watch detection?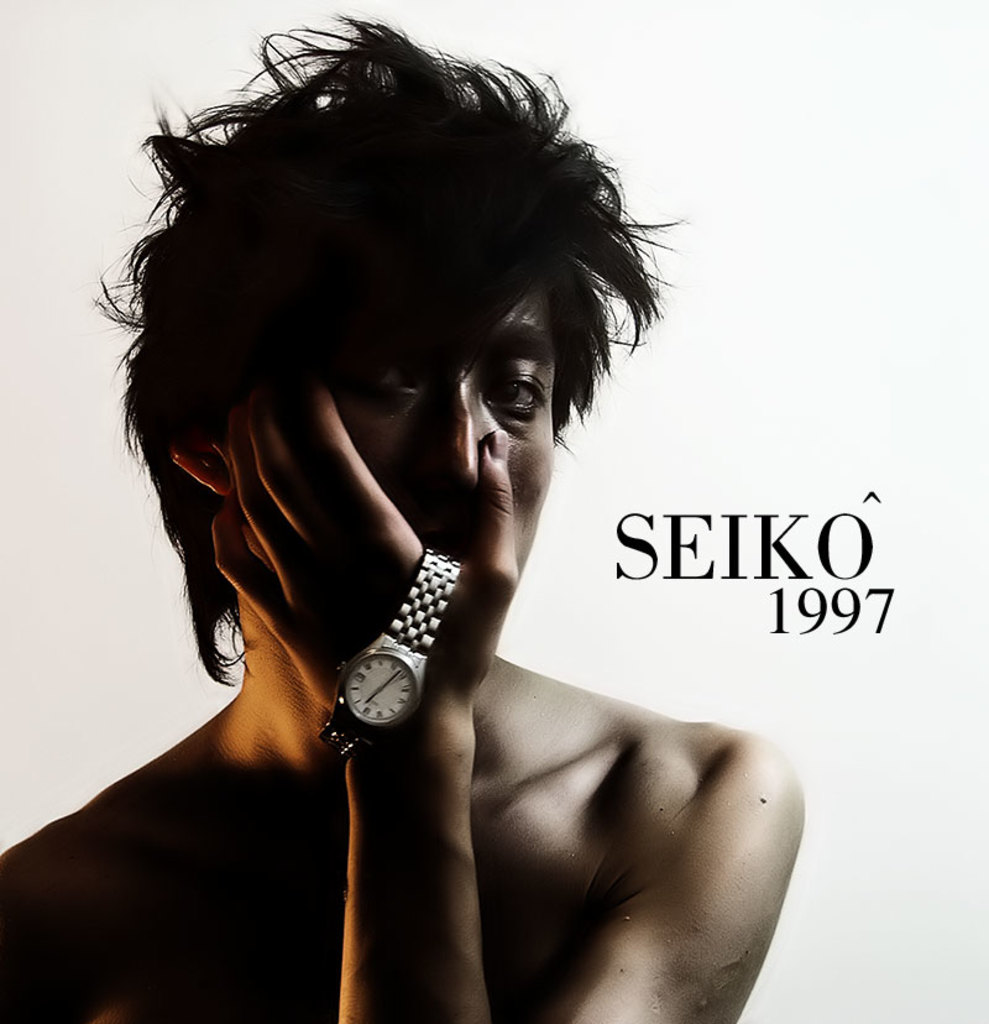
rect(319, 545, 466, 762)
